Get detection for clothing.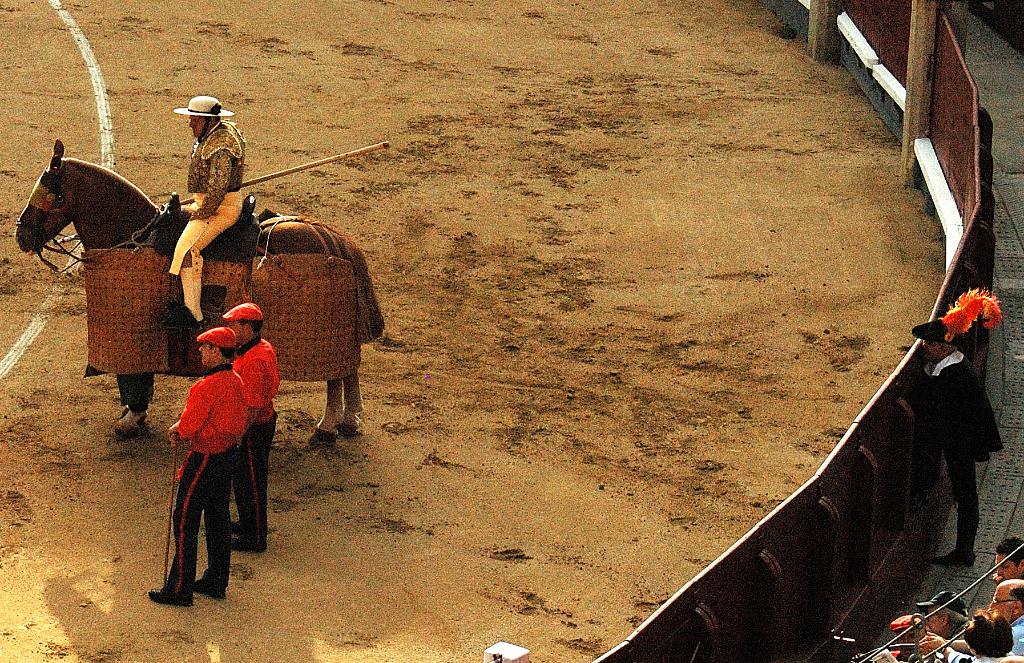
Detection: <box>234,338,280,548</box>.
